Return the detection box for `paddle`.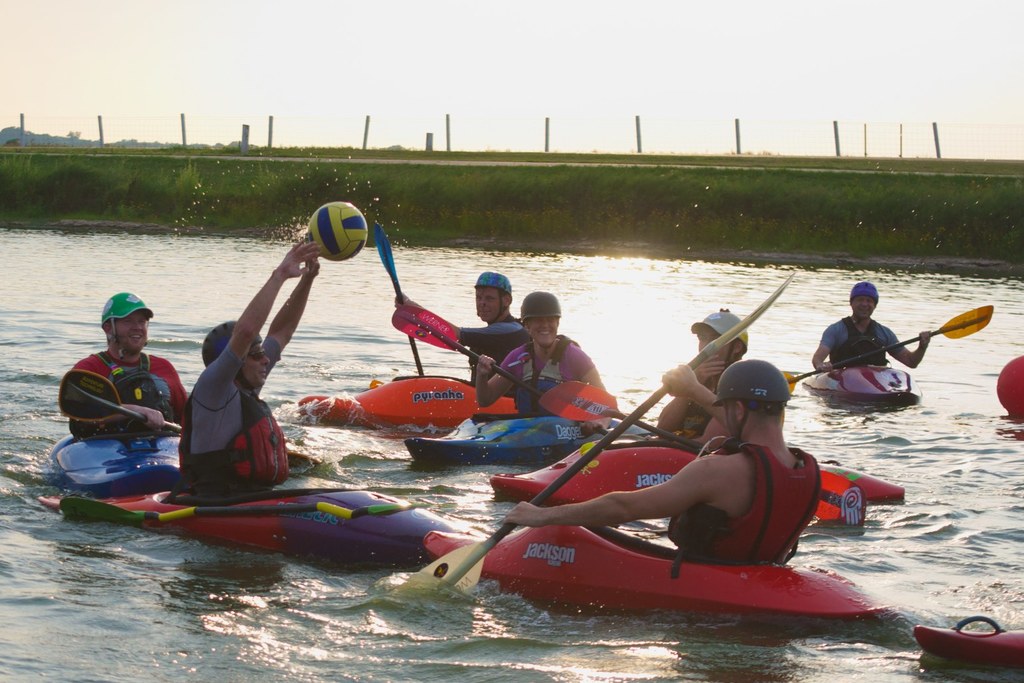
[left=60, top=501, right=428, bottom=523].
